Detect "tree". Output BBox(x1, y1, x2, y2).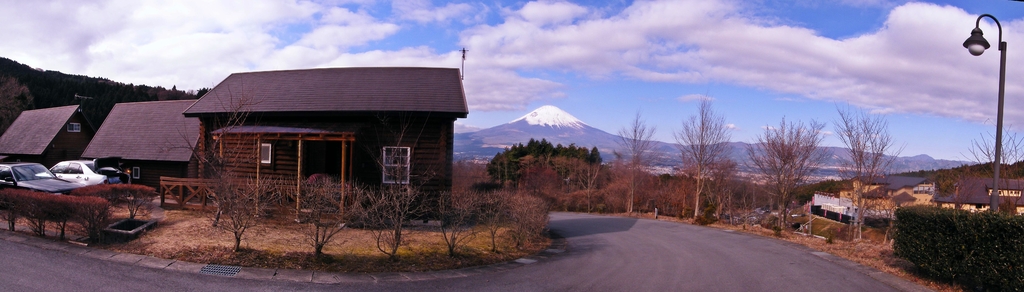
BBox(965, 128, 1022, 207).
